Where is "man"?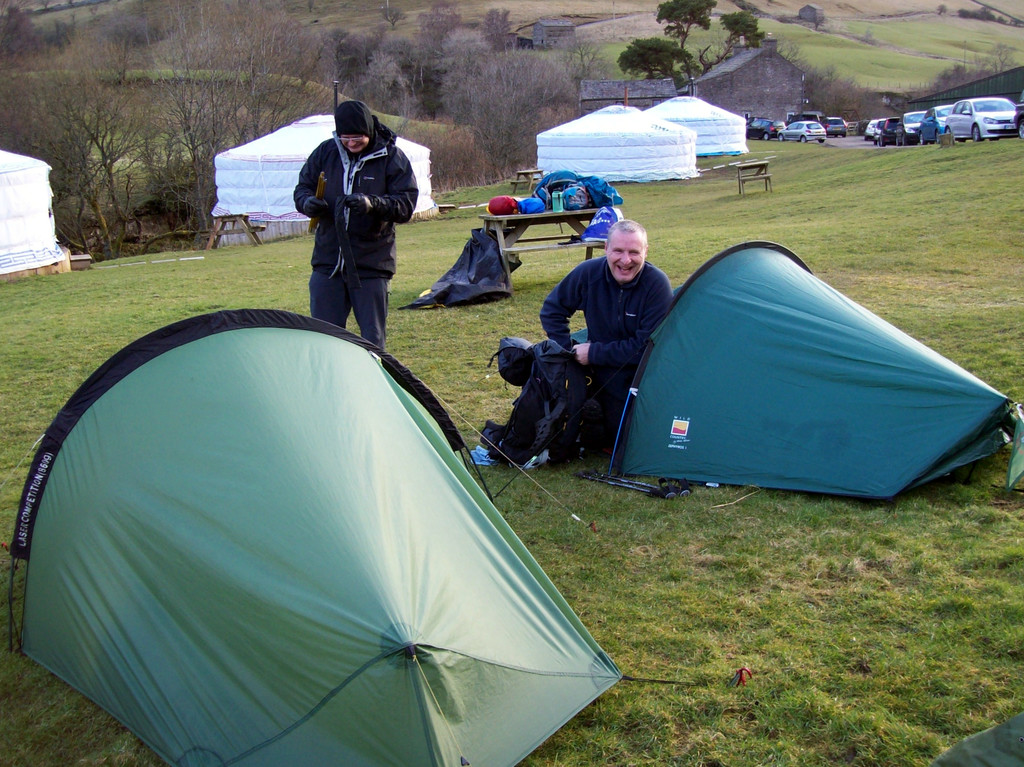
(x1=474, y1=220, x2=672, y2=476).
